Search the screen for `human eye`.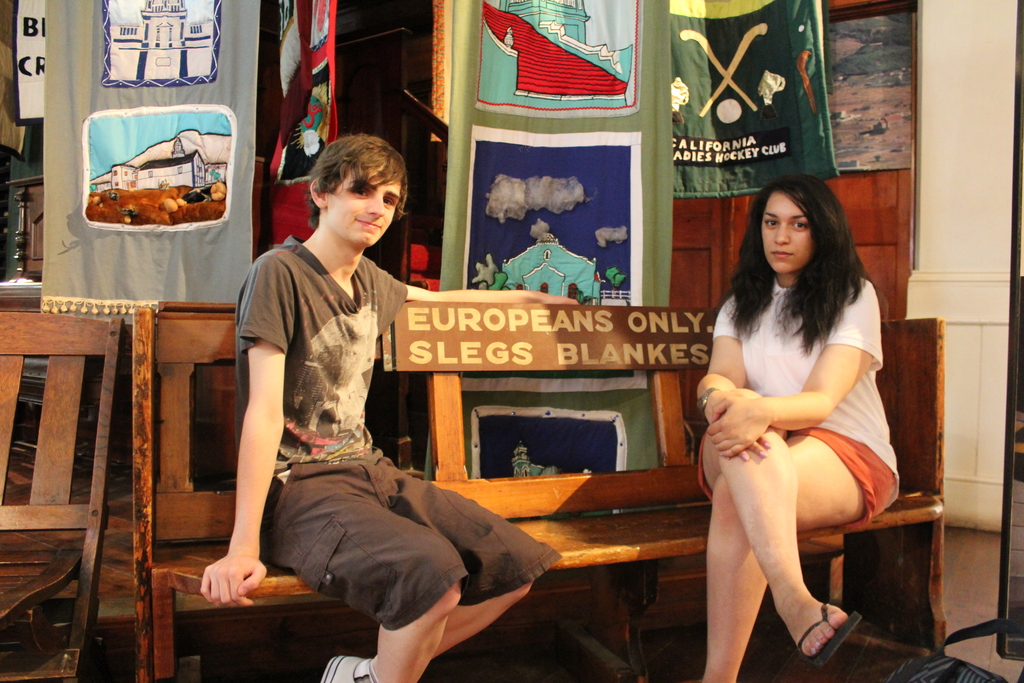
Found at [x1=793, y1=218, x2=814, y2=231].
